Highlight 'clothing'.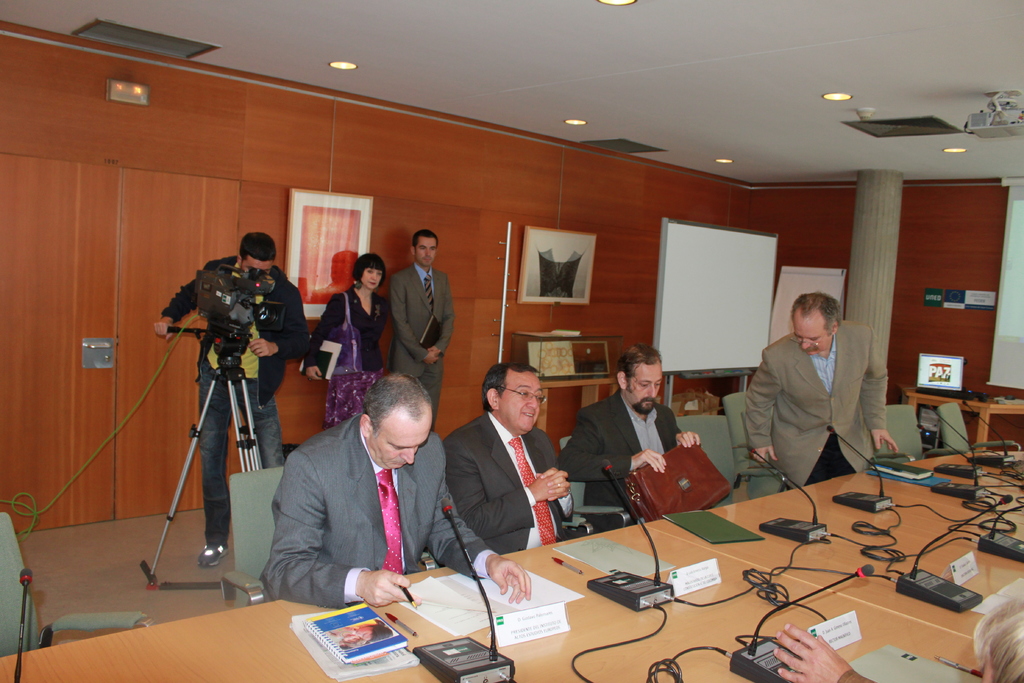
Highlighted region: <bbox>390, 261, 456, 432</bbox>.
